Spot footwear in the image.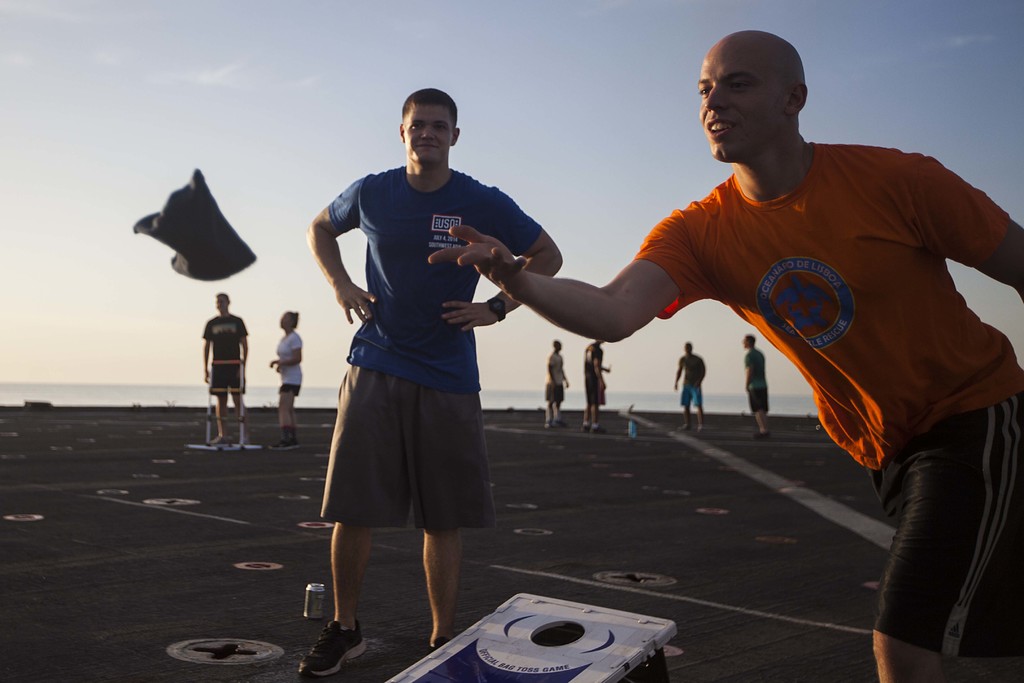
footwear found at Rect(427, 636, 448, 658).
